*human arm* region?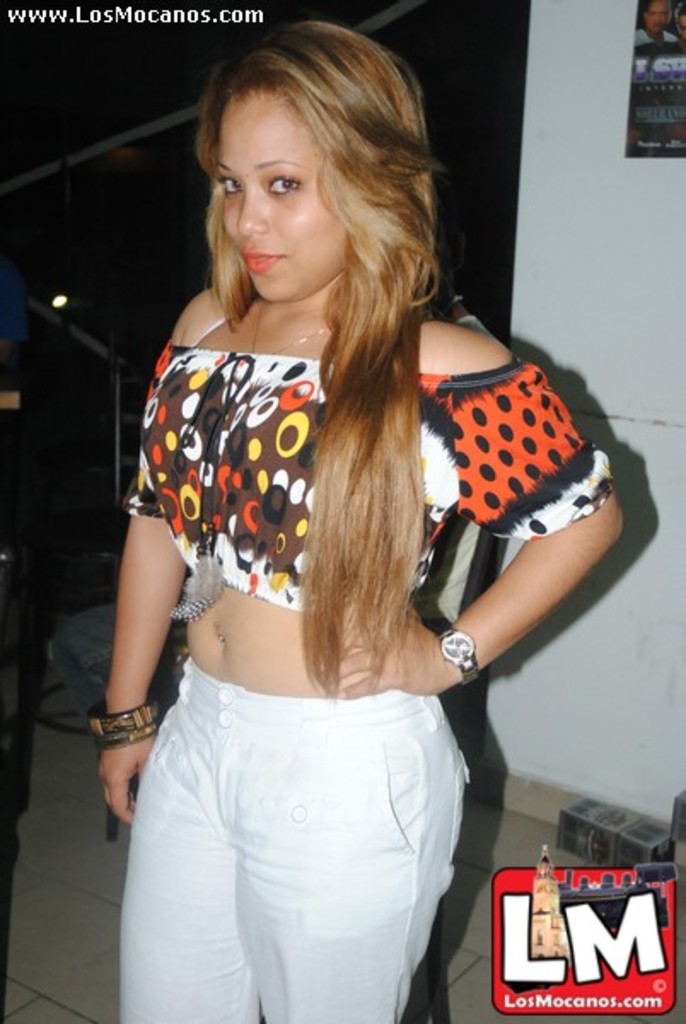
<region>404, 323, 626, 703</region>
